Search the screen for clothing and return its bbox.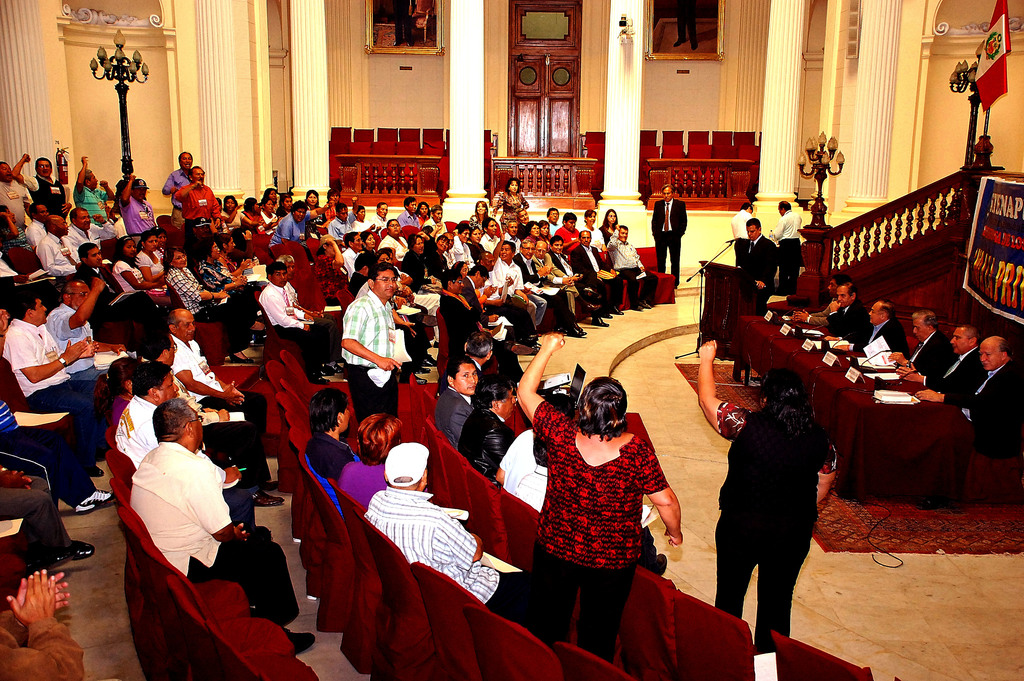
Found: bbox=[598, 222, 623, 248].
